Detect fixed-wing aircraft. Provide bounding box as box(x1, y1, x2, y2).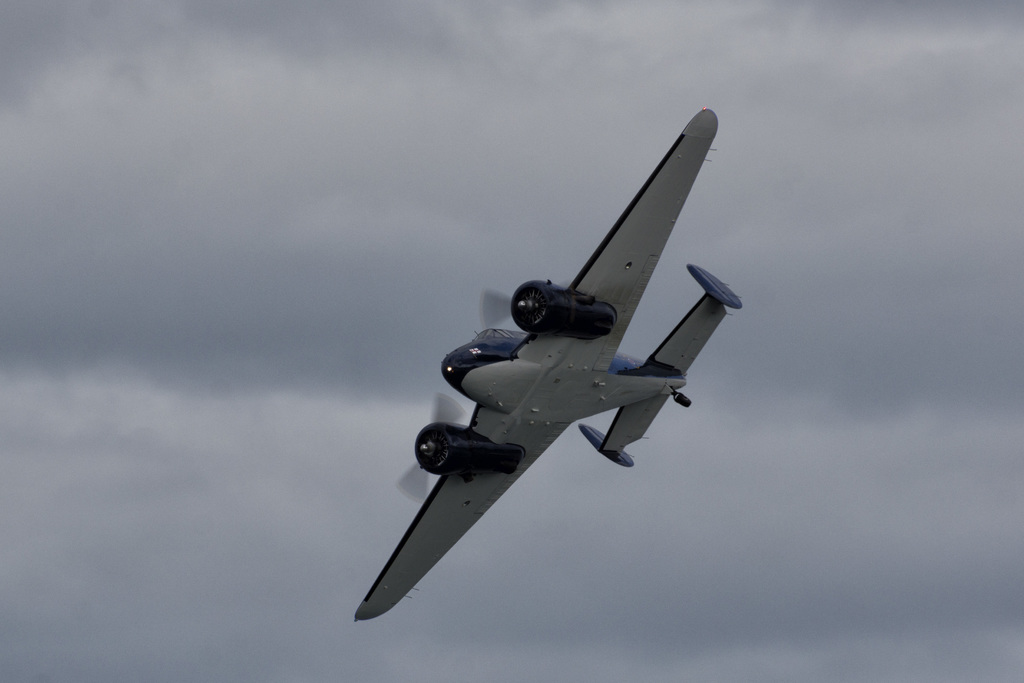
box(352, 108, 740, 623).
